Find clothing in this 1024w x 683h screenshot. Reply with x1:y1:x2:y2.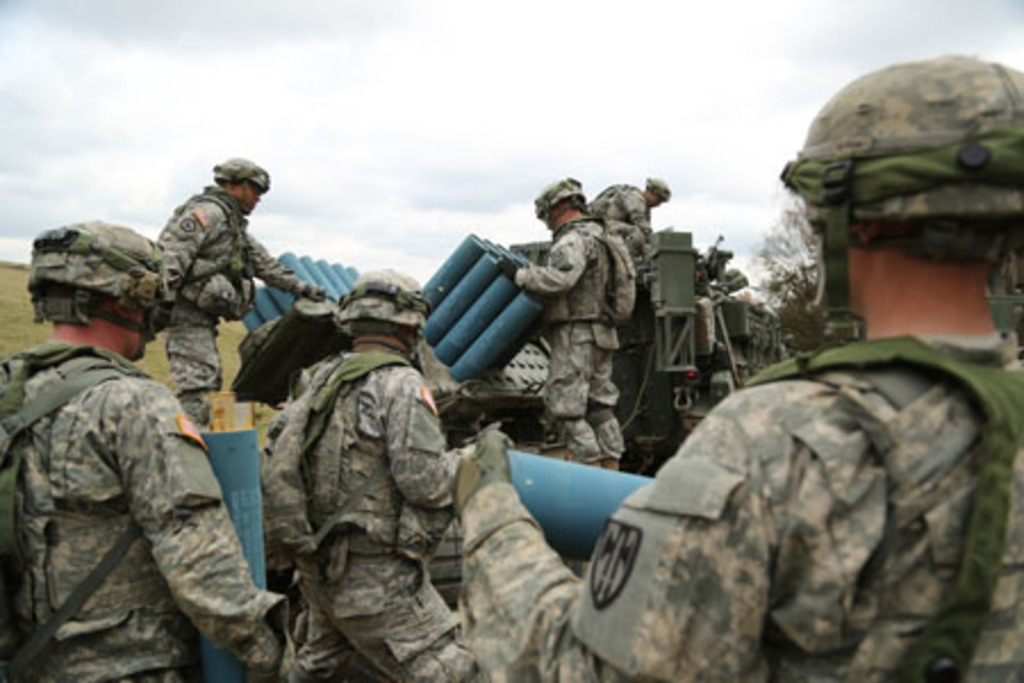
134:178:303:437.
